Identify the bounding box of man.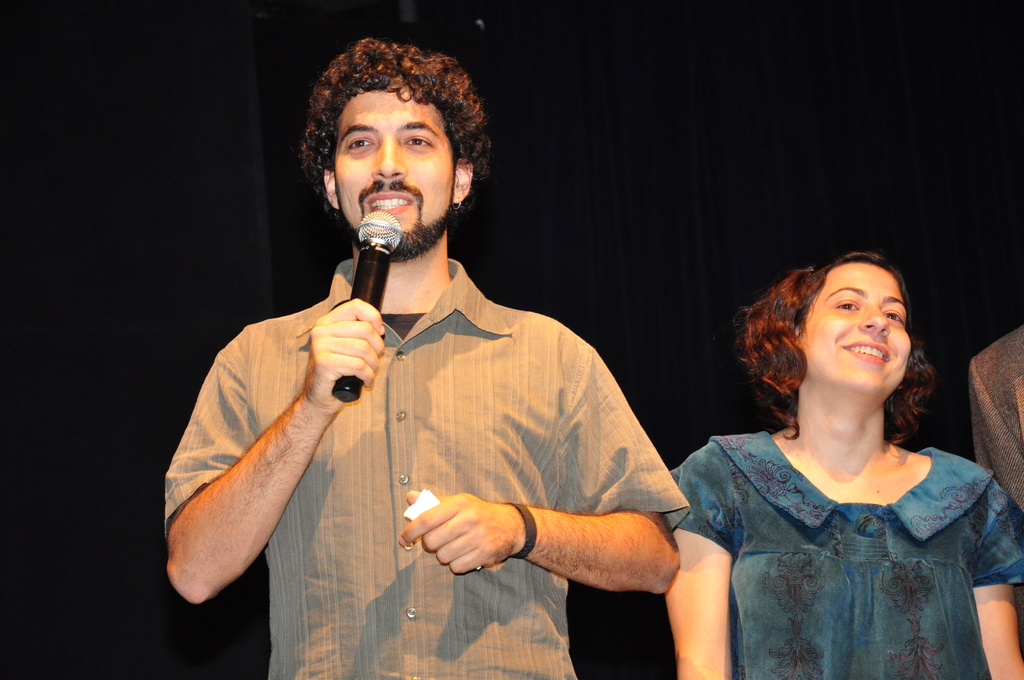
193/42/700/657.
